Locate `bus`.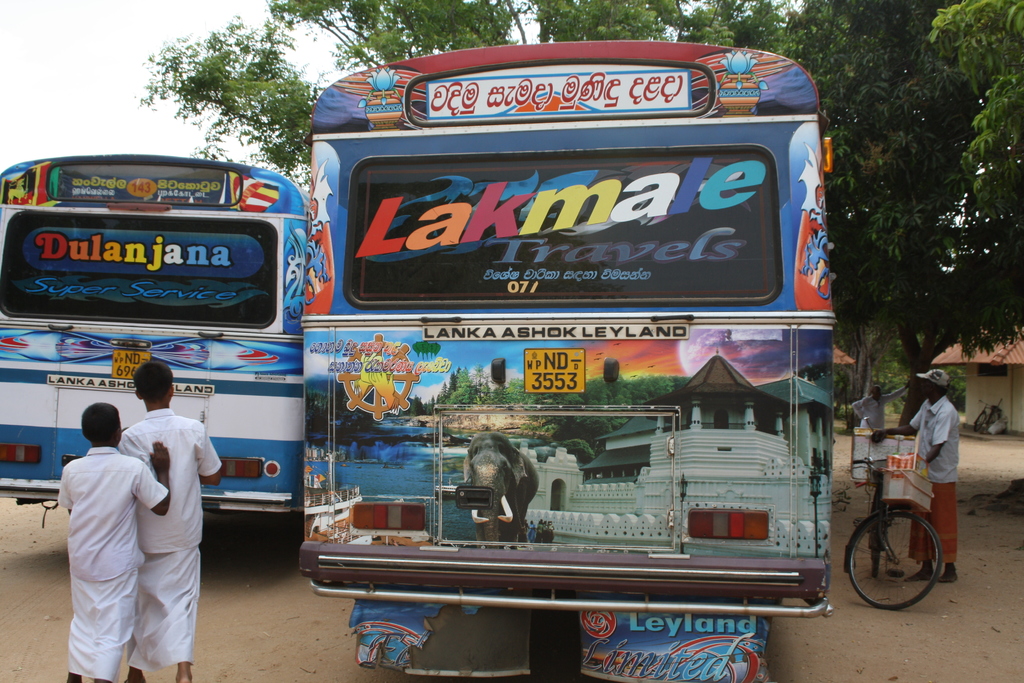
Bounding box: box(0, 151, 312, 524).
